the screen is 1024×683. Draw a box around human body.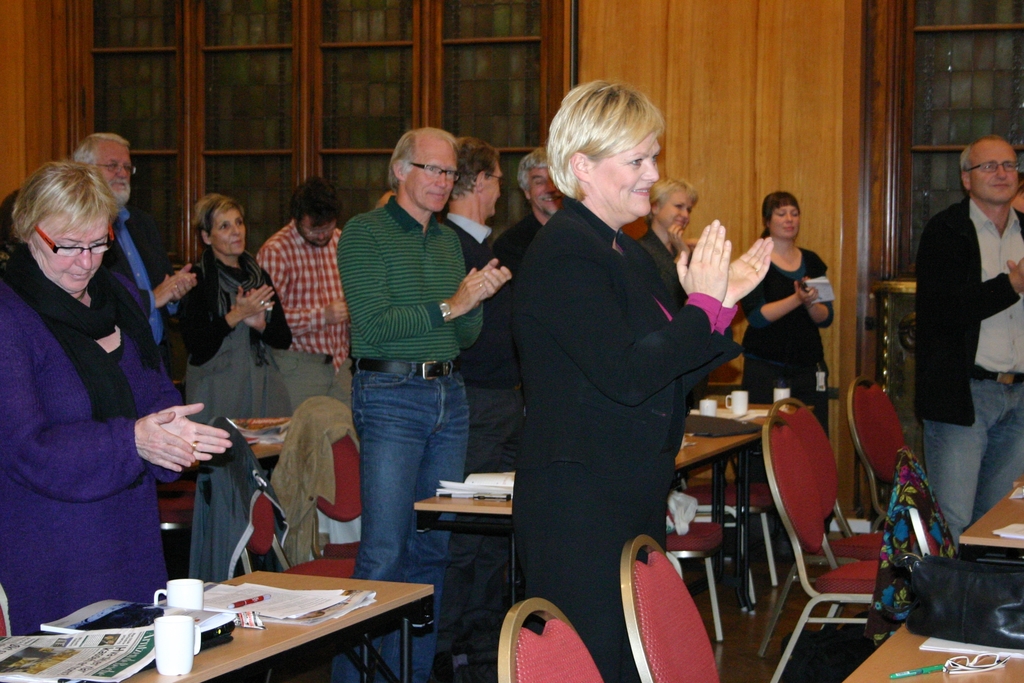
(483, 146, 569, 375).
